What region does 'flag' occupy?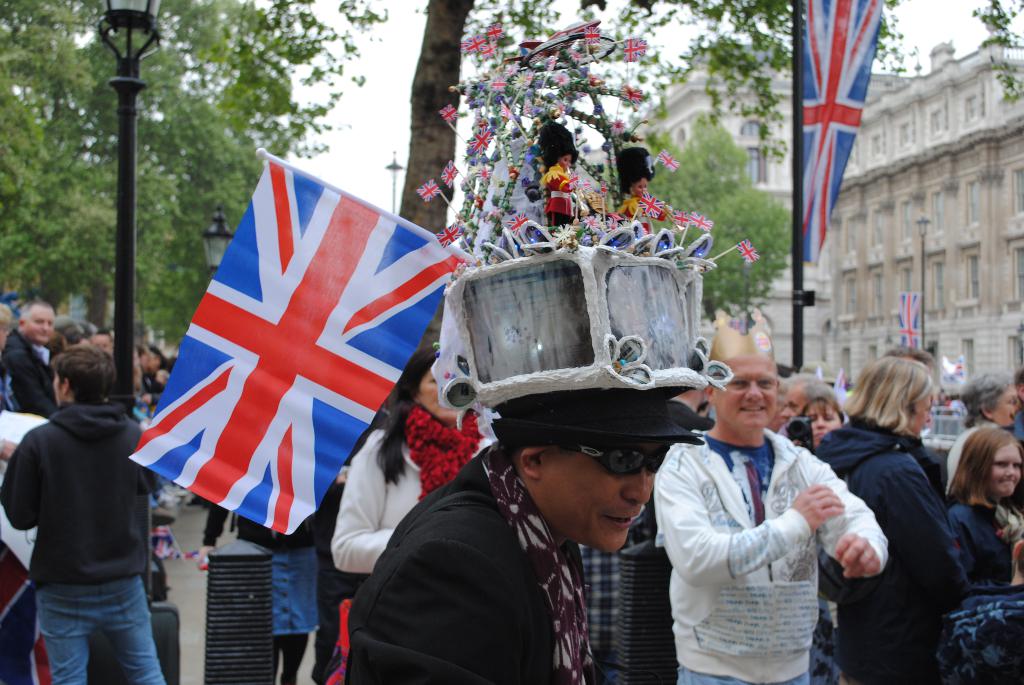
locate(952, 356, 966, 378).
